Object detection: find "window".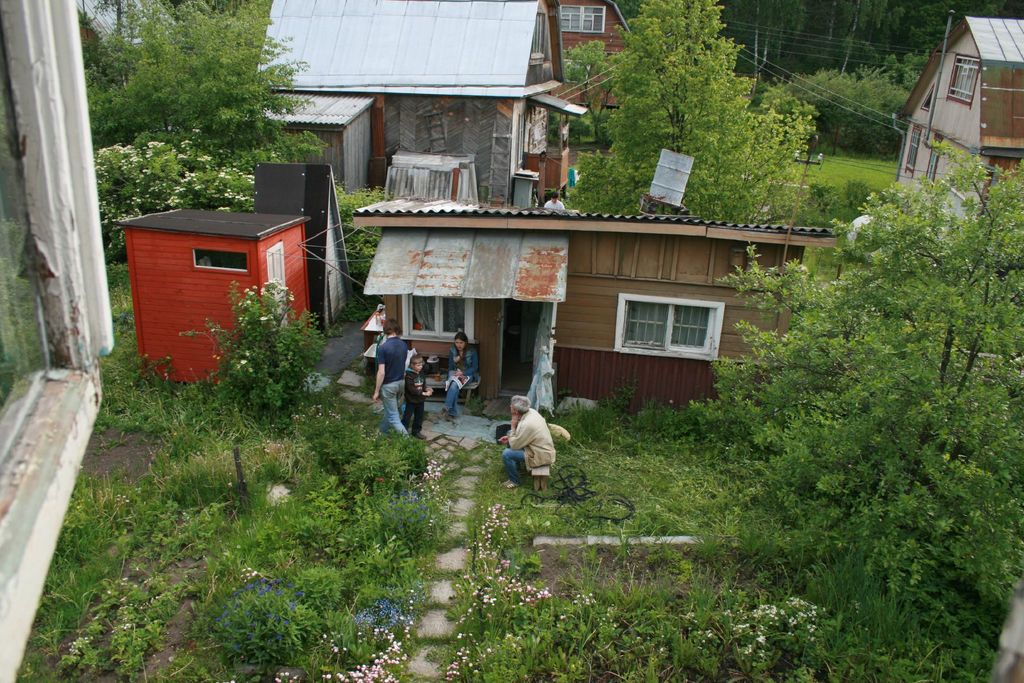
select_region(559, 3, 607, 38).
